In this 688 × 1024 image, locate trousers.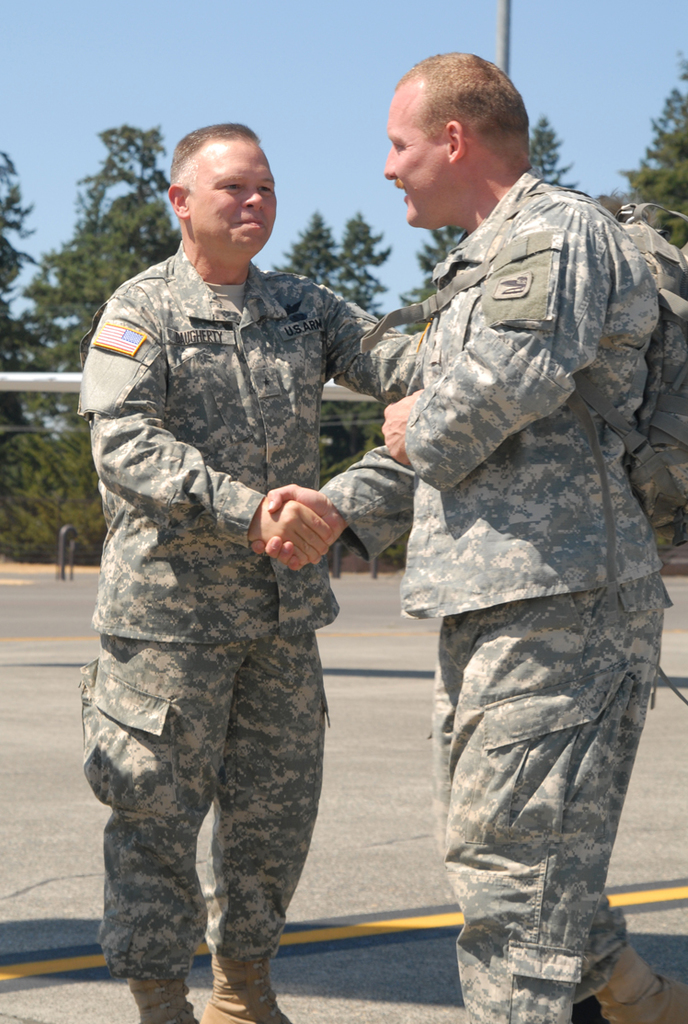
Bounding box: box=[105, 548, 327, 962].
